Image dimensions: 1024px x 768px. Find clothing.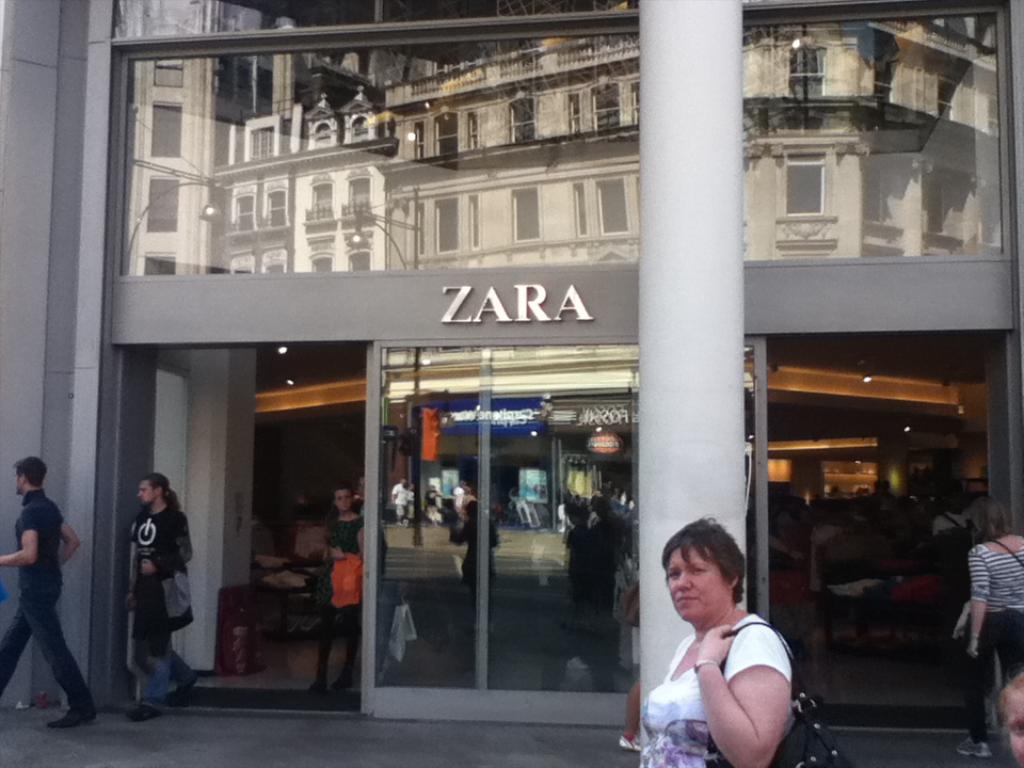
955, 599, 1023, 725.
